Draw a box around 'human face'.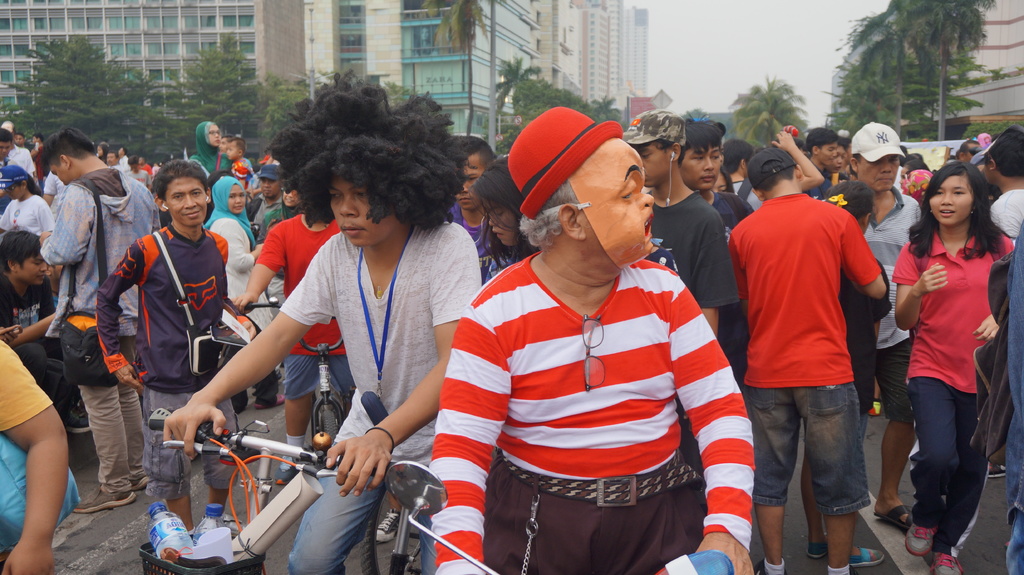
<box>230,187,246,214</box>.
